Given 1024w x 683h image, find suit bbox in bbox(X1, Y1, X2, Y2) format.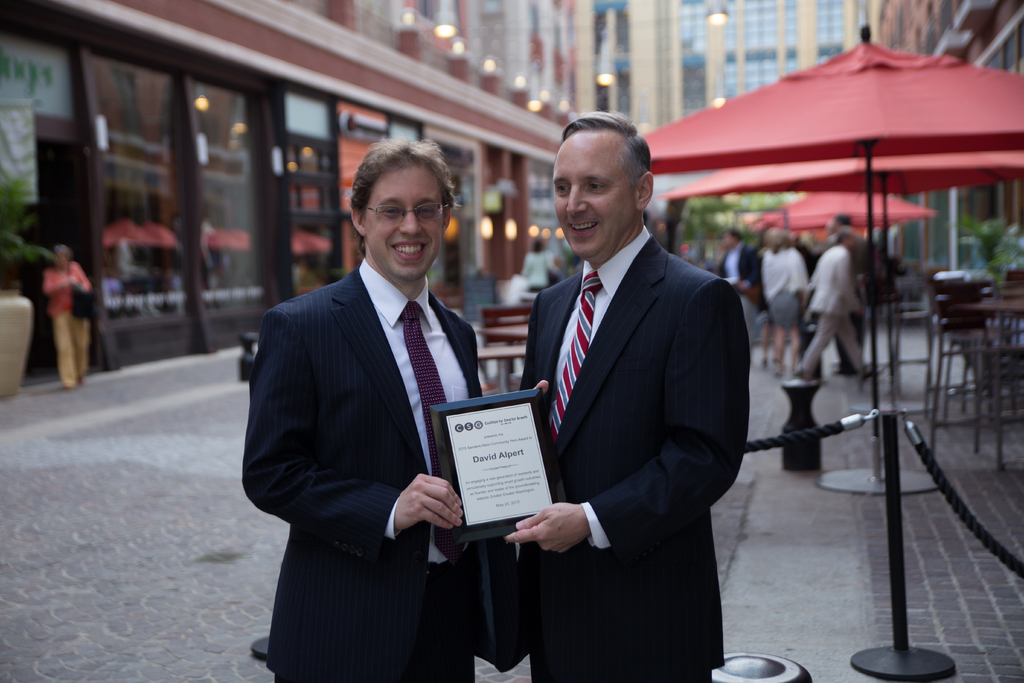
bbox(243, 153, 500, 670).
